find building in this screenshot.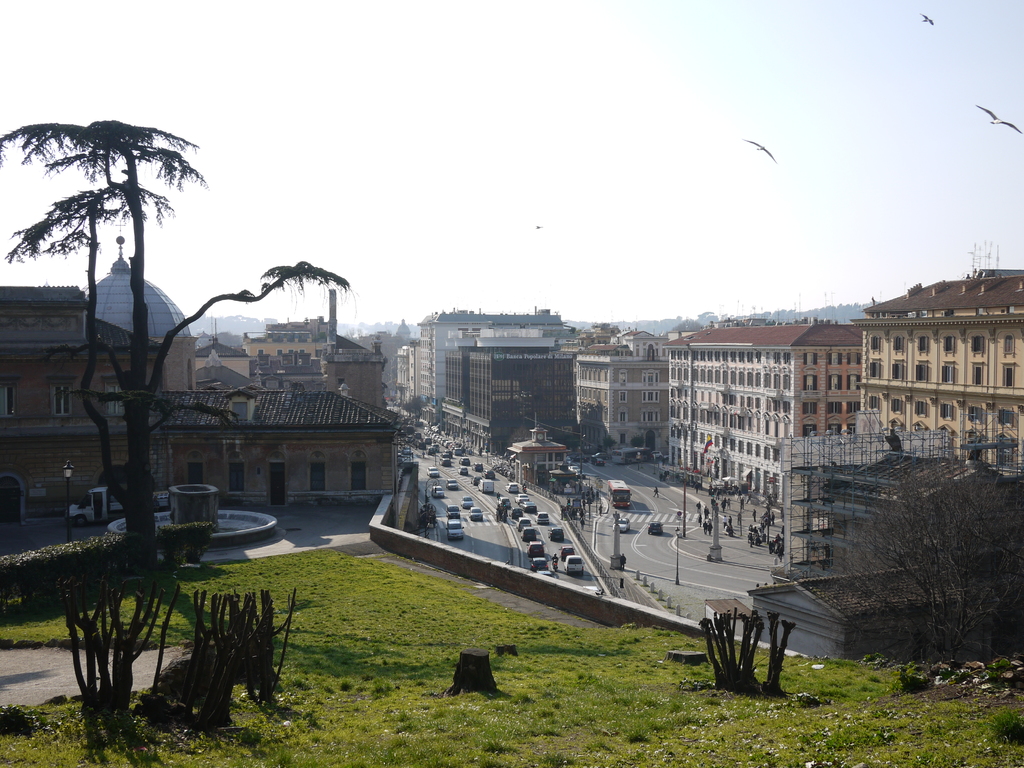
The bounding box for building is locate(660, 318, 867, 518).
